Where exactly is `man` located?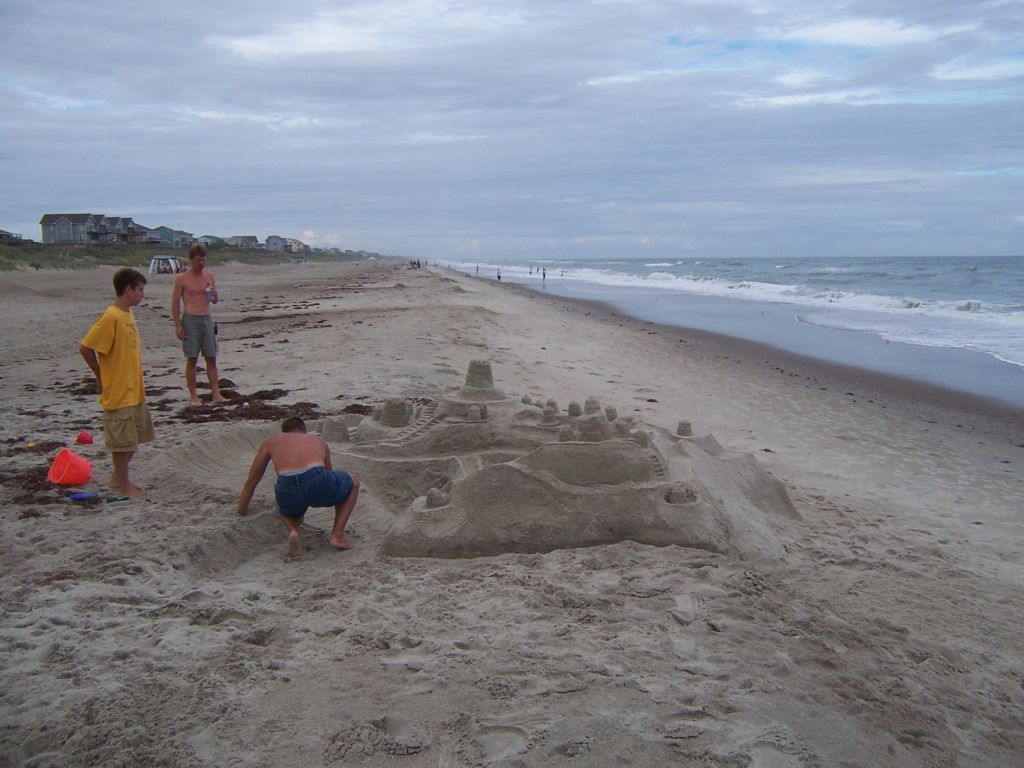
Its bounding box is [left=80, top=269, right=156, bottom=497].
